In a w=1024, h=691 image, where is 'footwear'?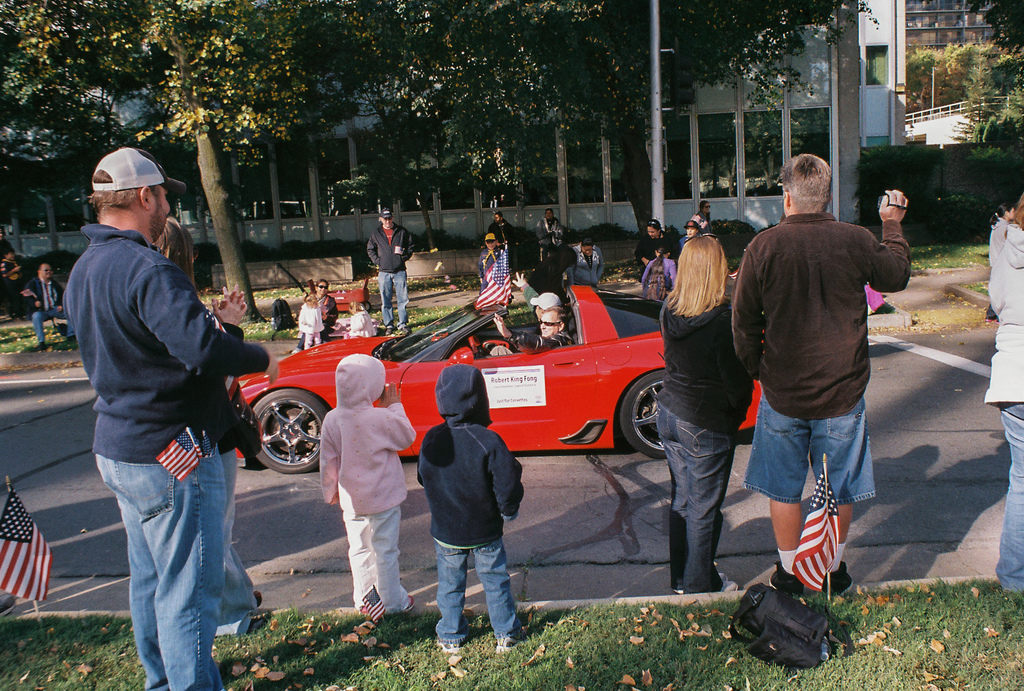
x1=822 y1=560 x2=858 y2=601.
